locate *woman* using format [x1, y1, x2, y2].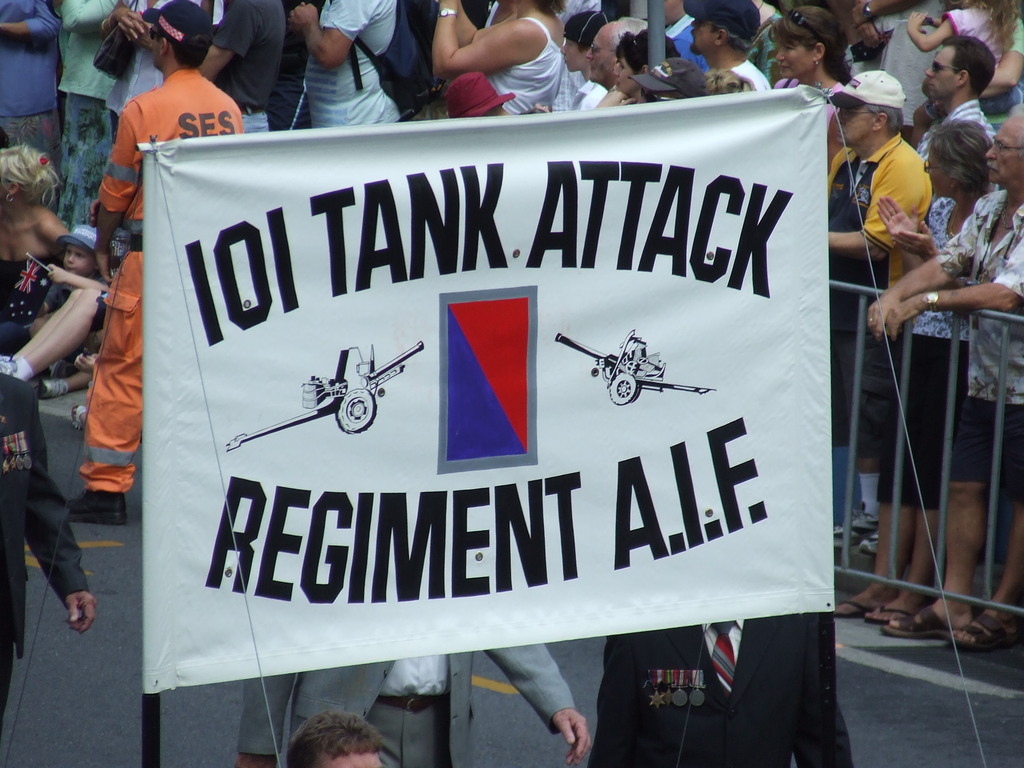
[831, 115, 995, 628].
